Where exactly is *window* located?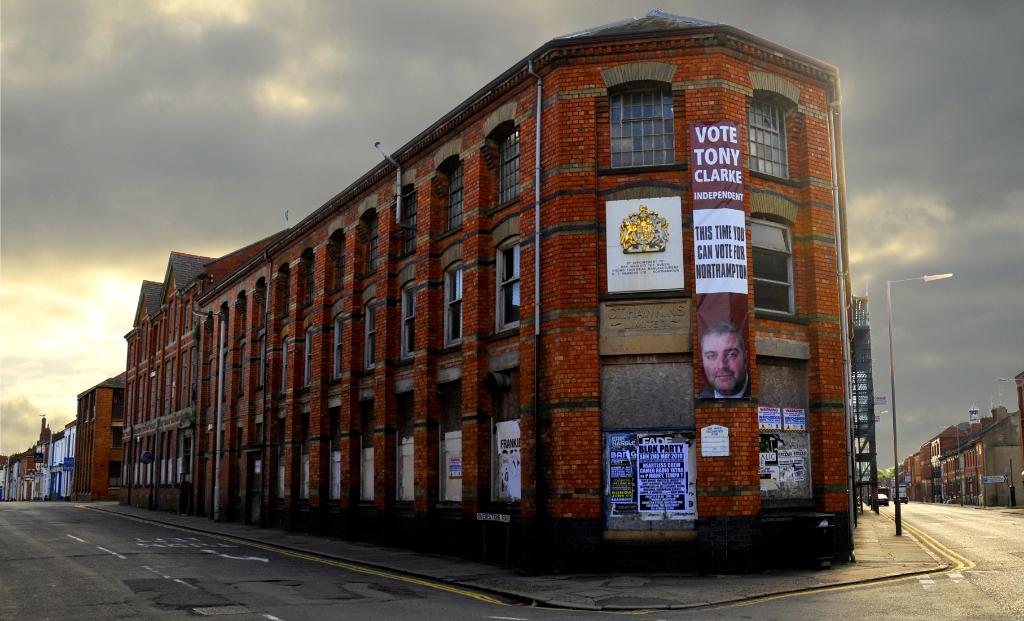
Its bounding box is locate(109, 460, 122, 489).
